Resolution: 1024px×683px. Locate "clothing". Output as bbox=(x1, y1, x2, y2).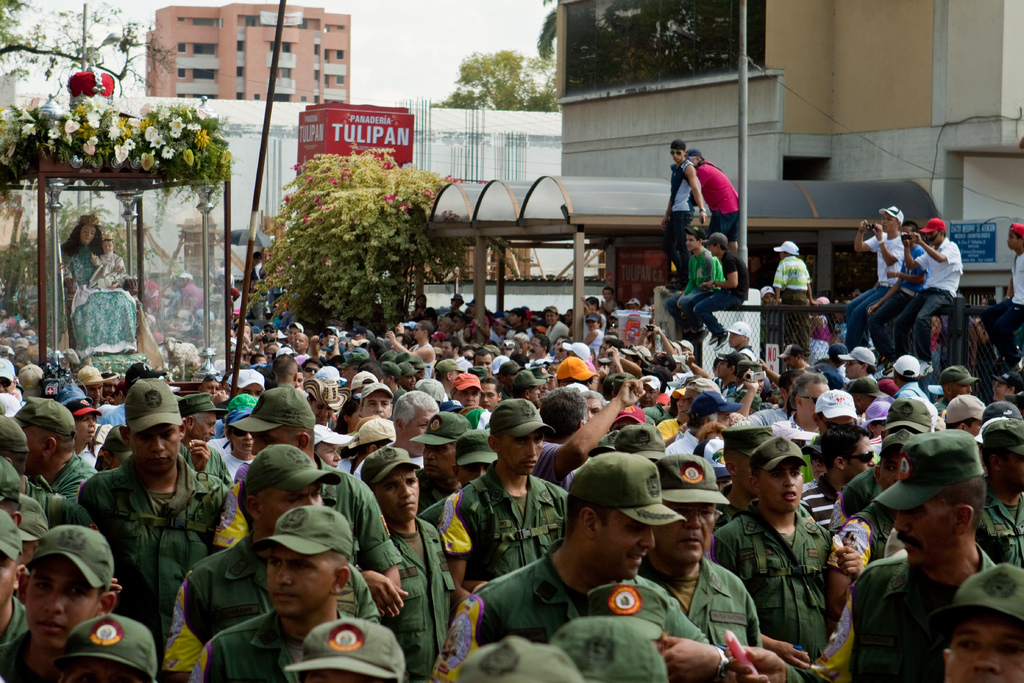
bbox=(545, 325, 566, 342).
